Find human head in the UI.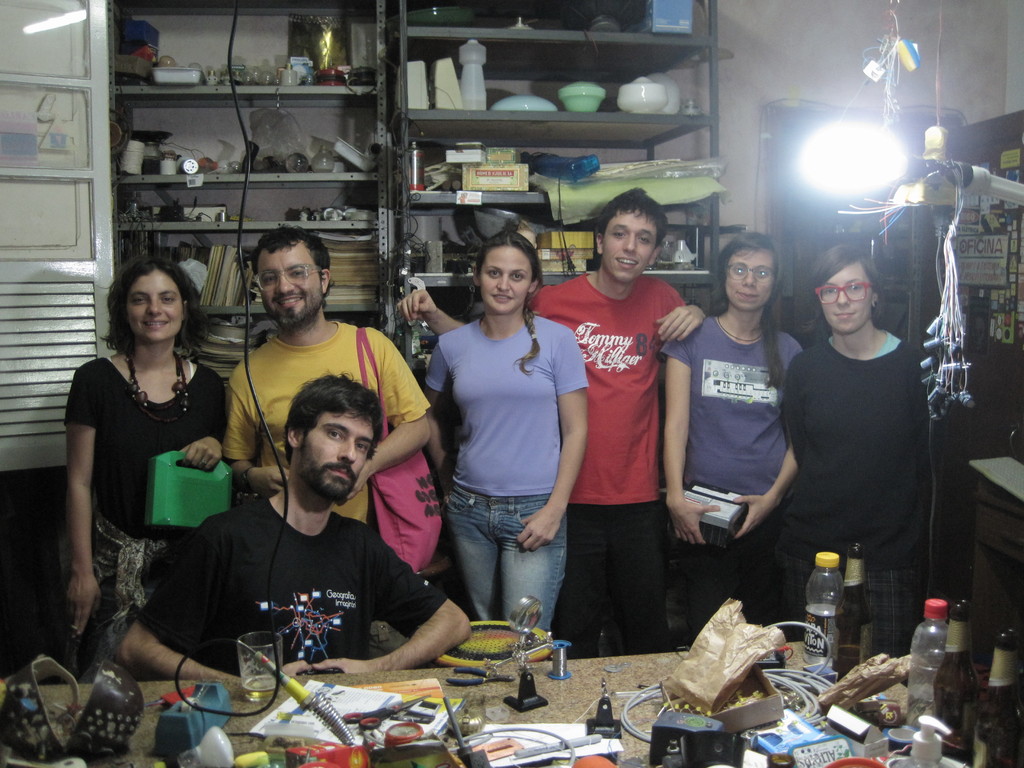
UI element at <box>596,187,668,284</box>.
